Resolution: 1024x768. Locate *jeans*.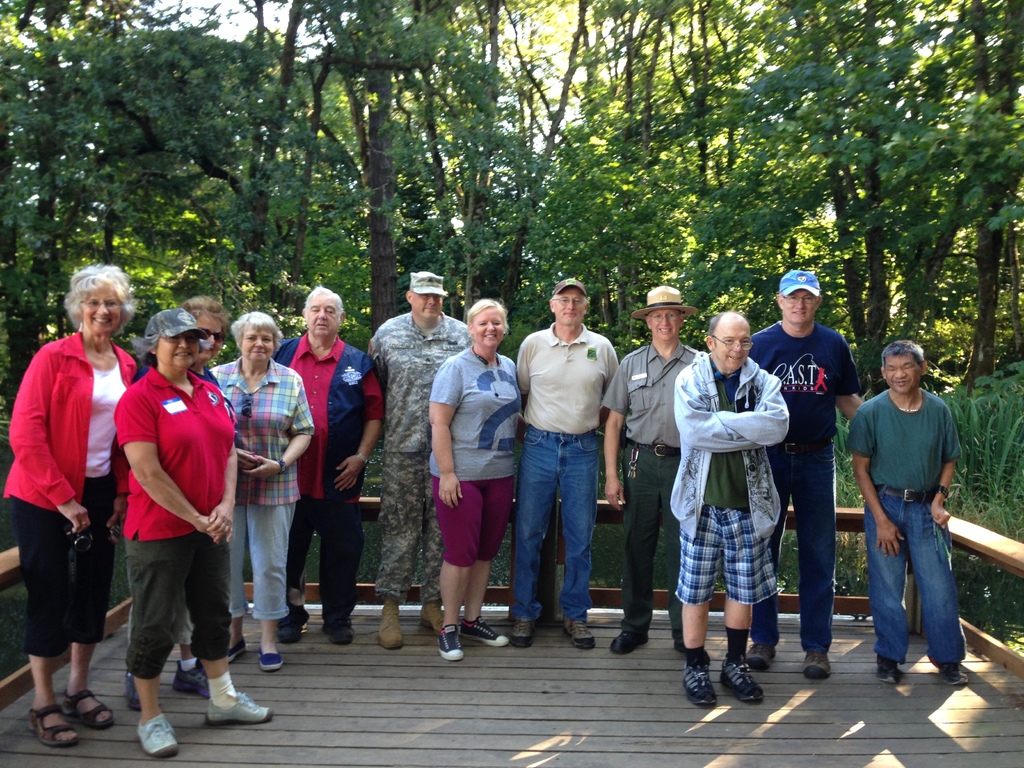
detection(863, 487, 969, 662).
